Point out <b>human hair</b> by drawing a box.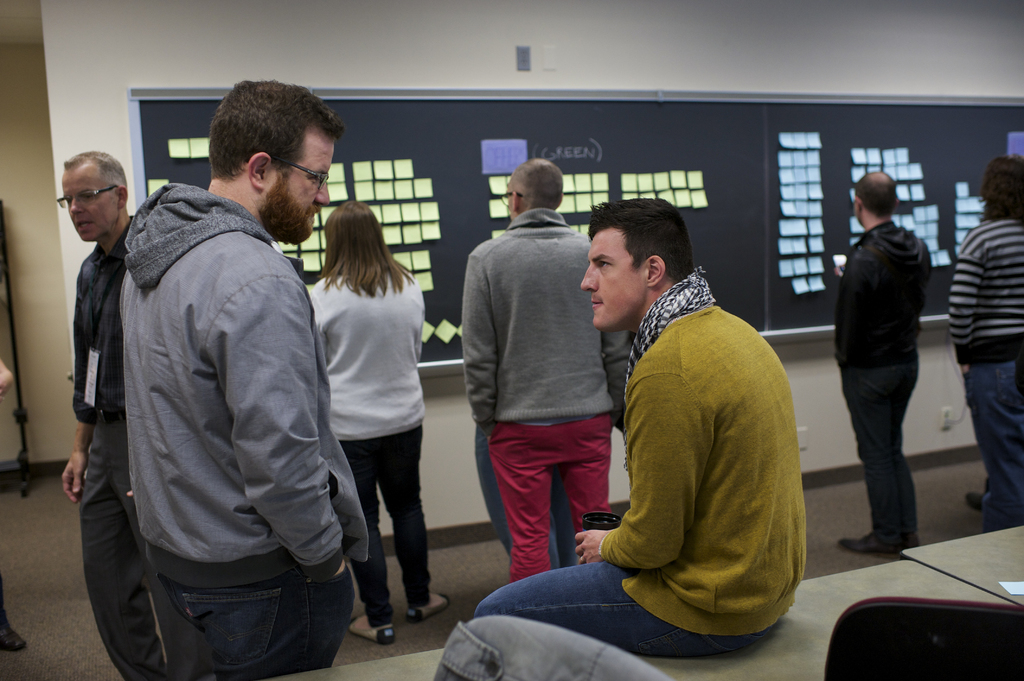
l=209, t=80, r=342, b=184.
